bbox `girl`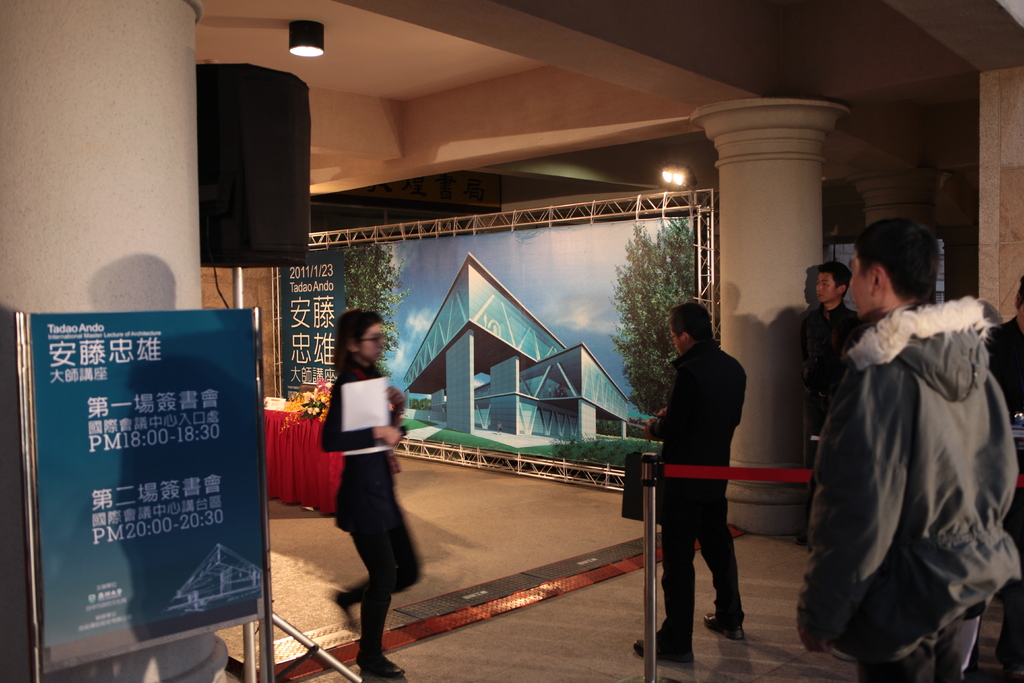
315/304/421/682
